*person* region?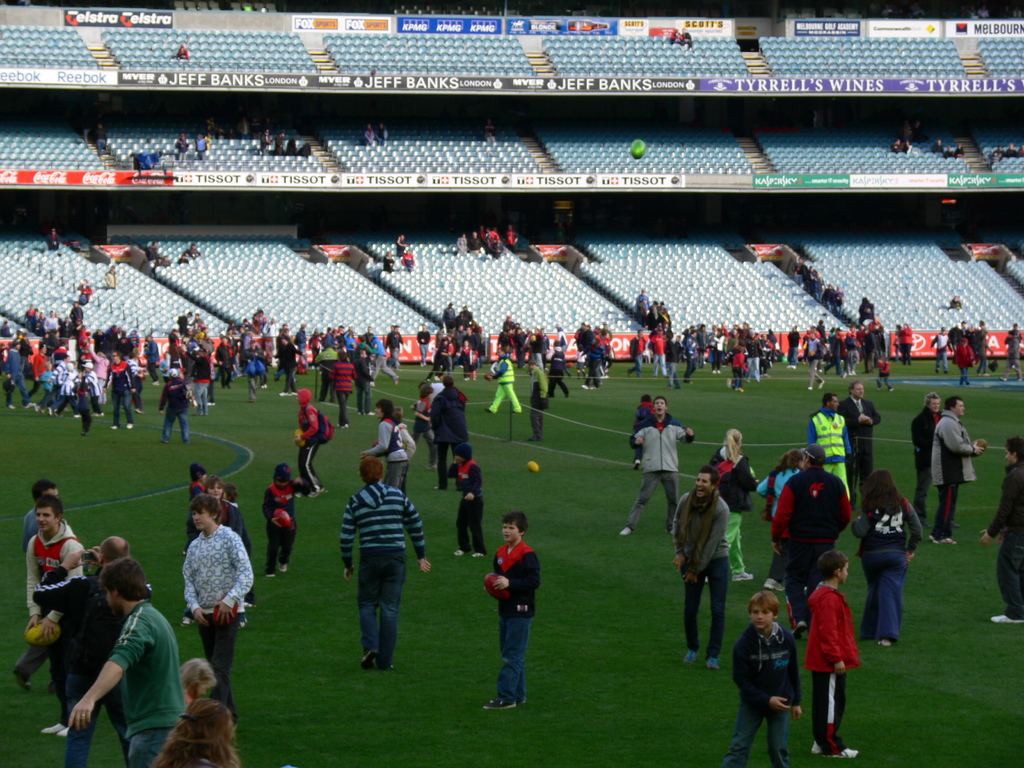
(372,397,417,504)
